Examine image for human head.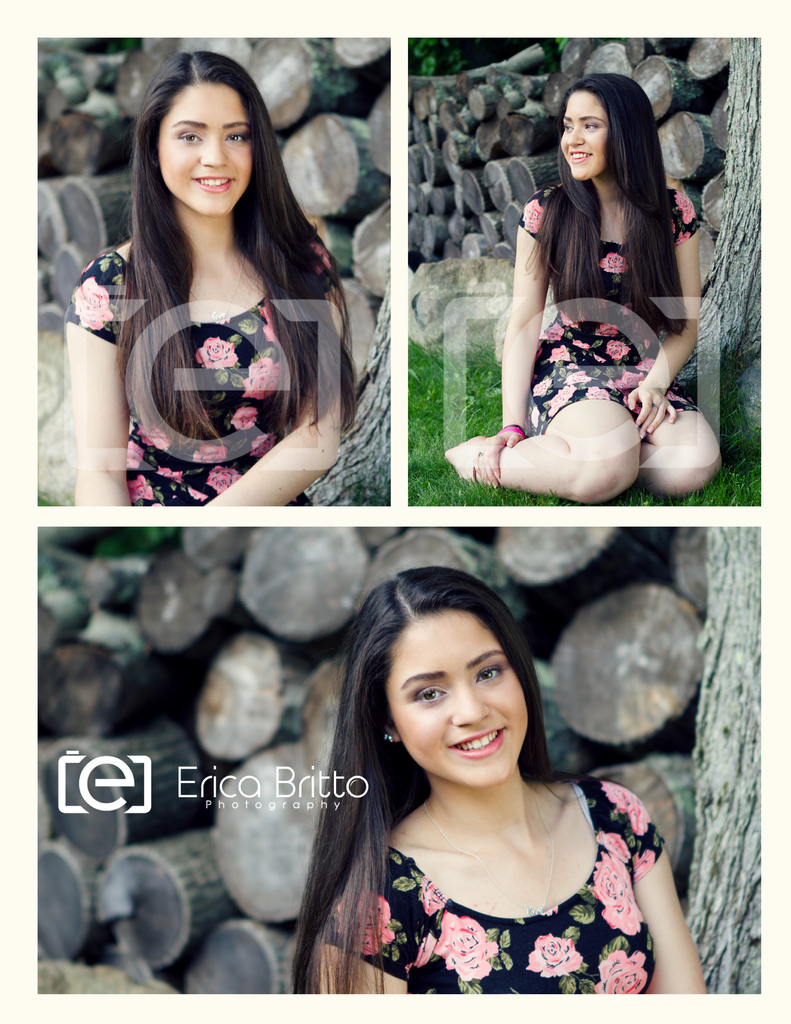
Examination result: 552:77:653:177.
